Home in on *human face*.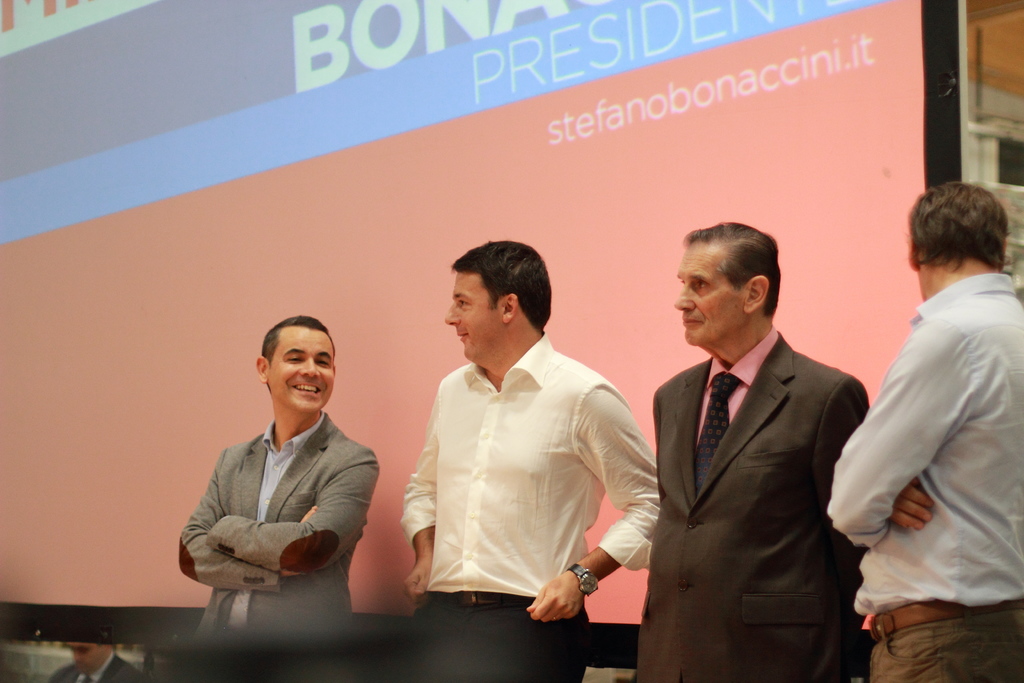
Homed in at [664, 235, 751, 352].
